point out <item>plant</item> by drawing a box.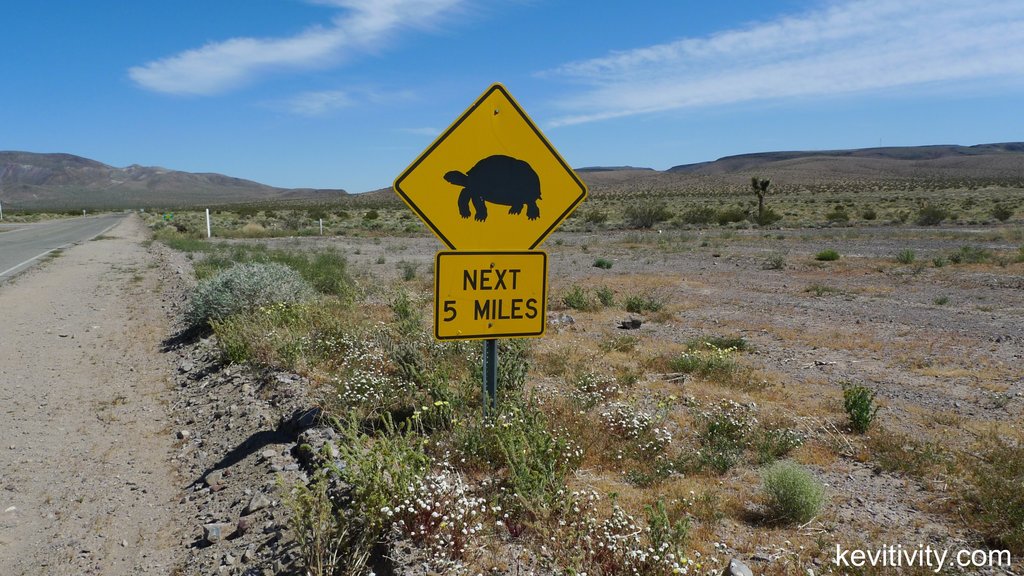
select_region(836, 372, 890, 425).
